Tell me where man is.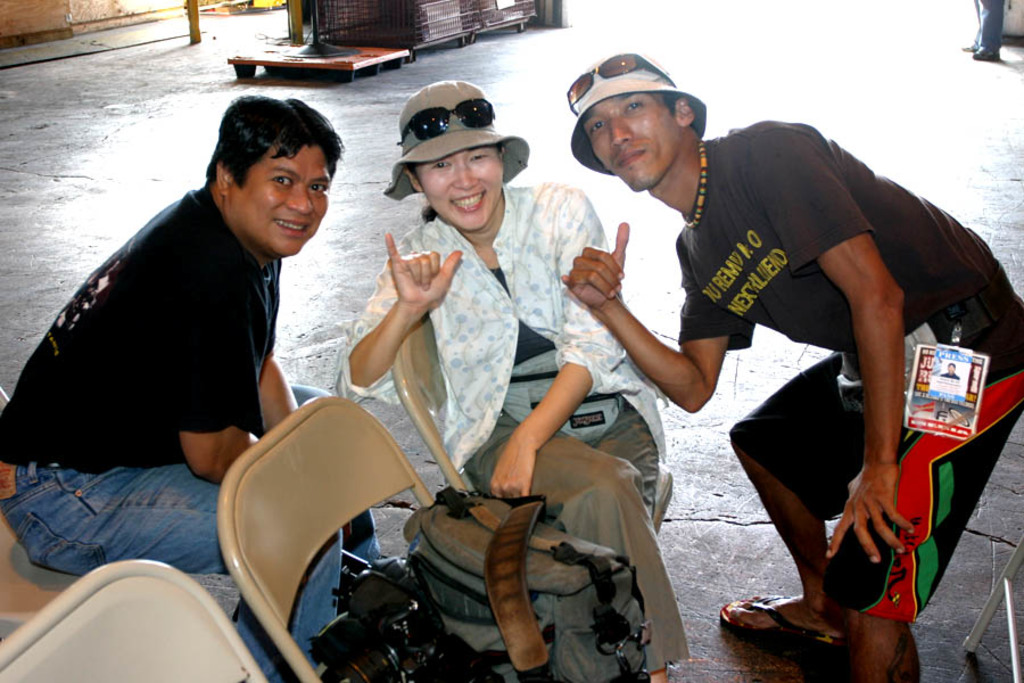
man is at <box>534,77,973,665</box>.
